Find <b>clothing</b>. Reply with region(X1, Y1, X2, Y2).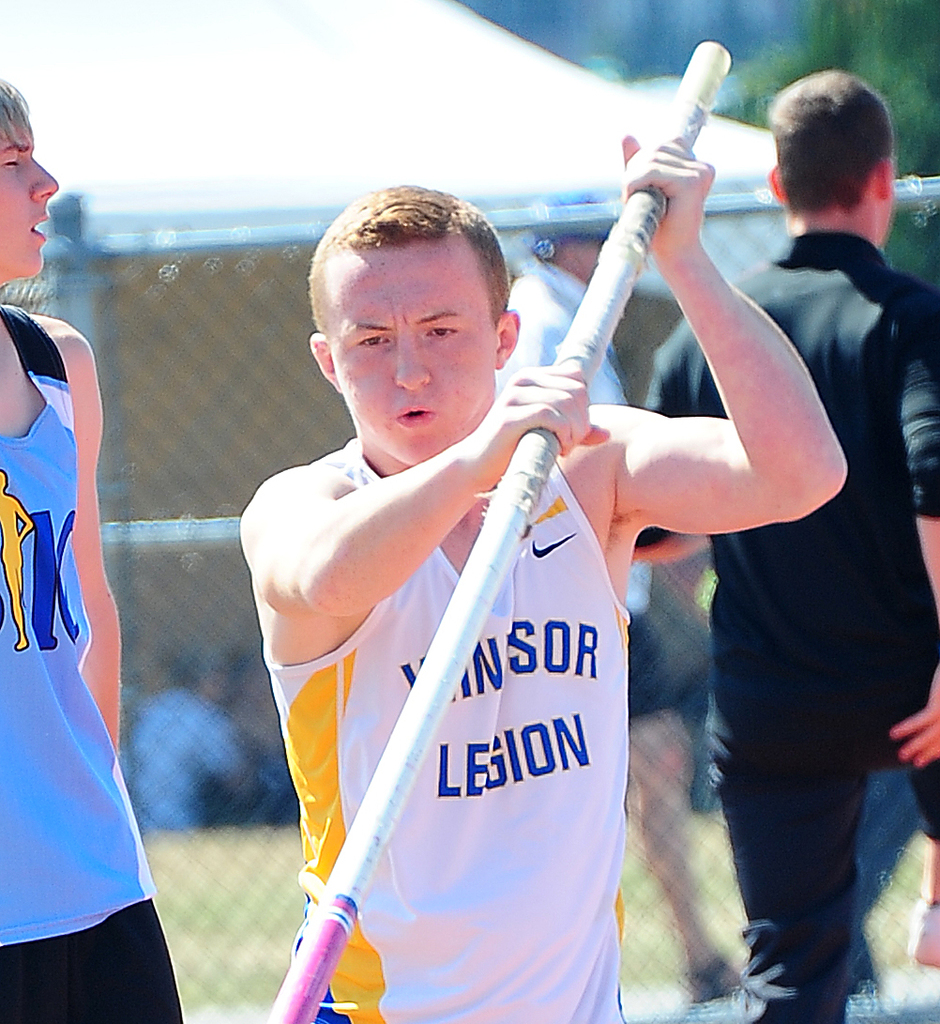
region(243, 352, 660, 984).
